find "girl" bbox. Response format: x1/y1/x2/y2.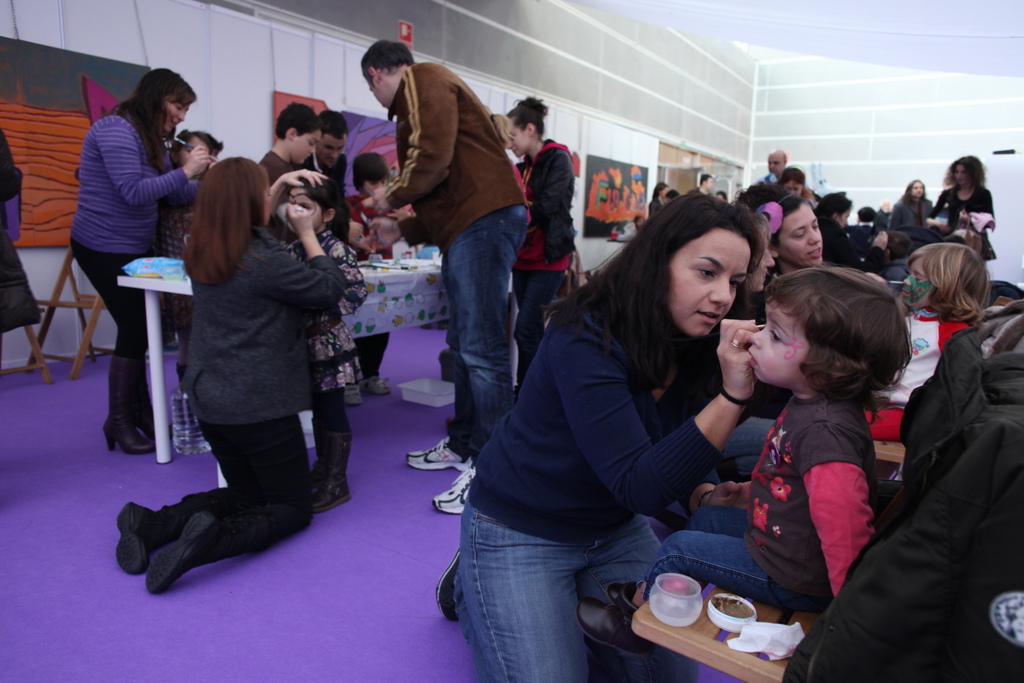
573/269/910/655.
